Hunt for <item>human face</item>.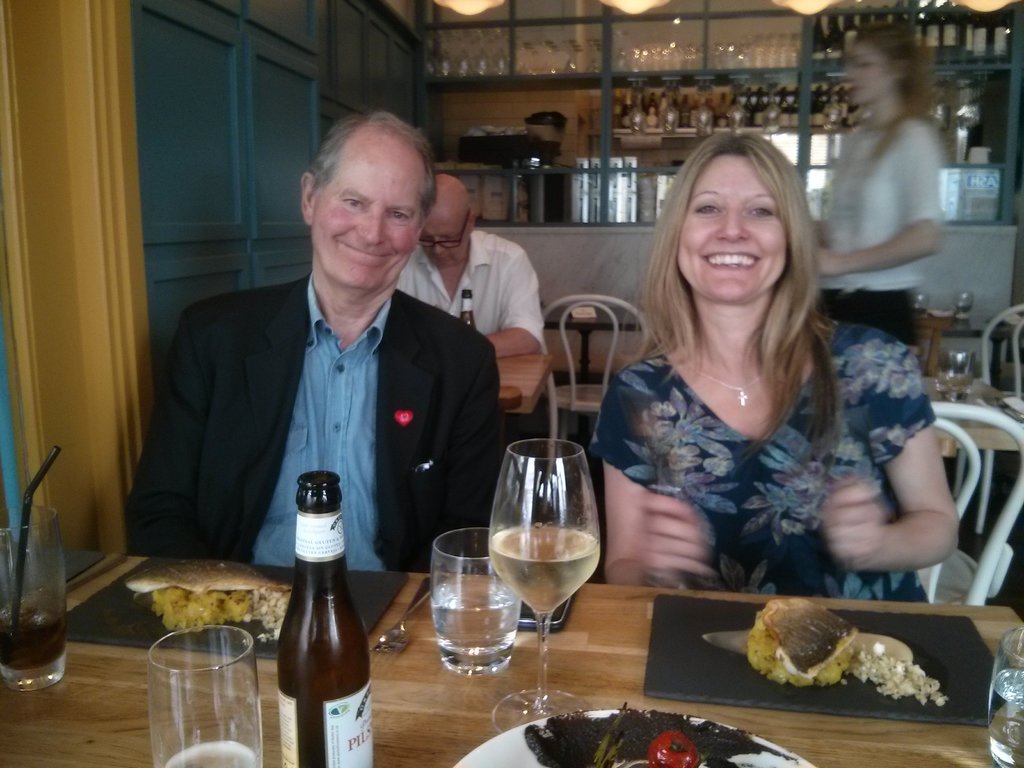
Hunted down at BBox(314, 150, 420, 291).
